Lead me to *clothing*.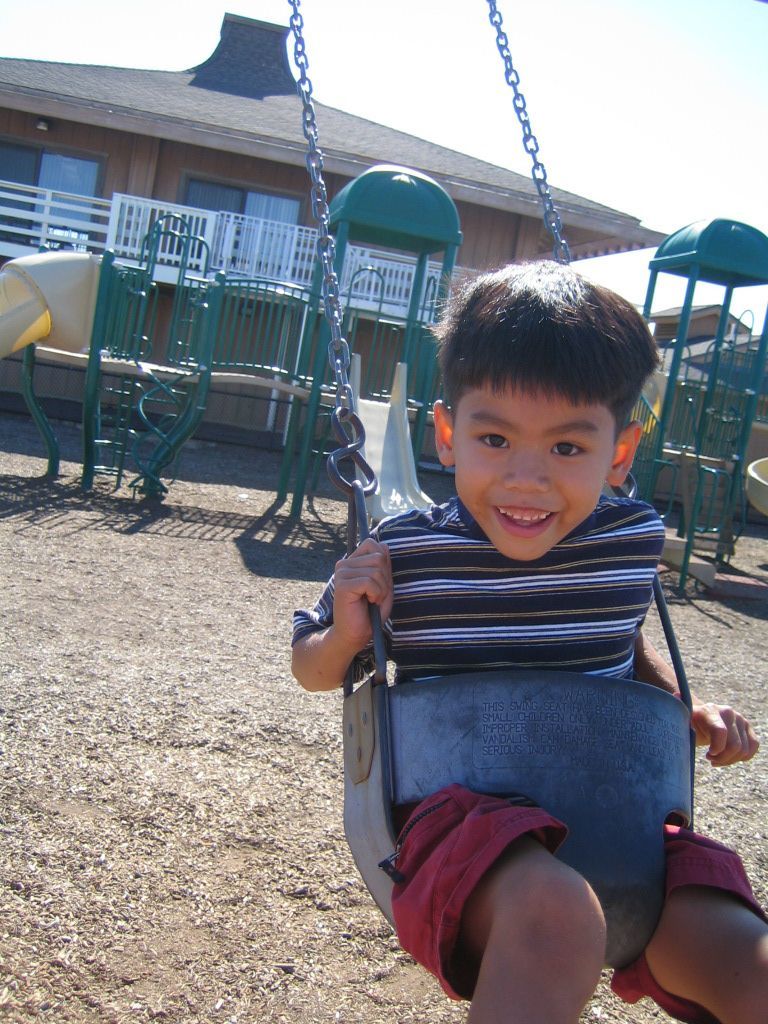
Lead to pyautogui.locateOnScreen(335, 428, 702, 1007).
